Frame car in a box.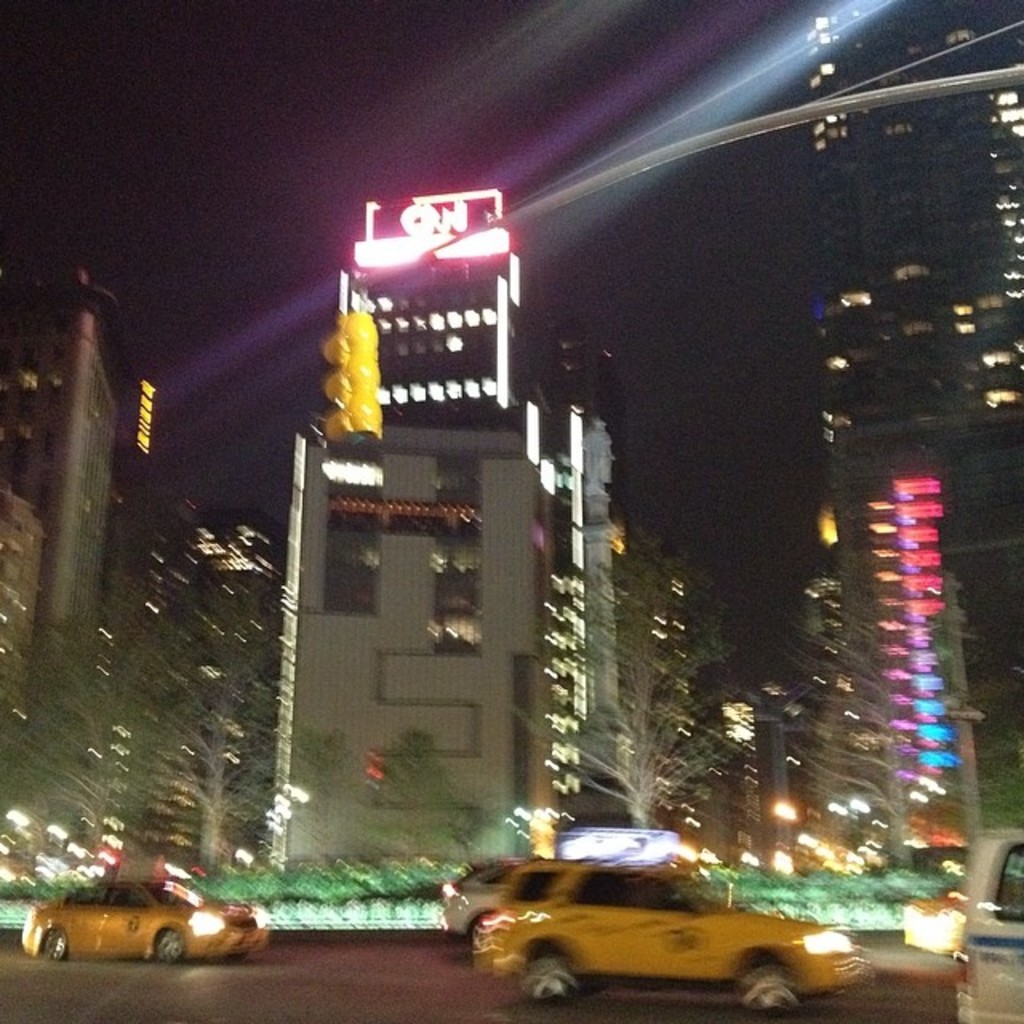
rect(26, 880, 266, 970).
